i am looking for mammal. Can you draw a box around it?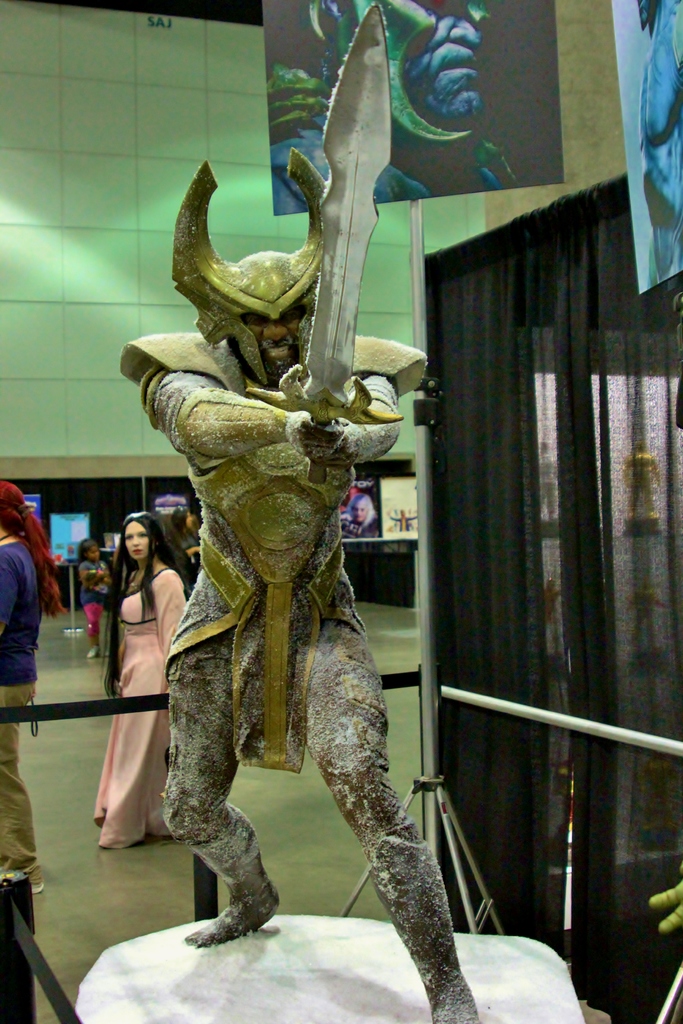
Sure, the bounding box is [92,508,192,849].
